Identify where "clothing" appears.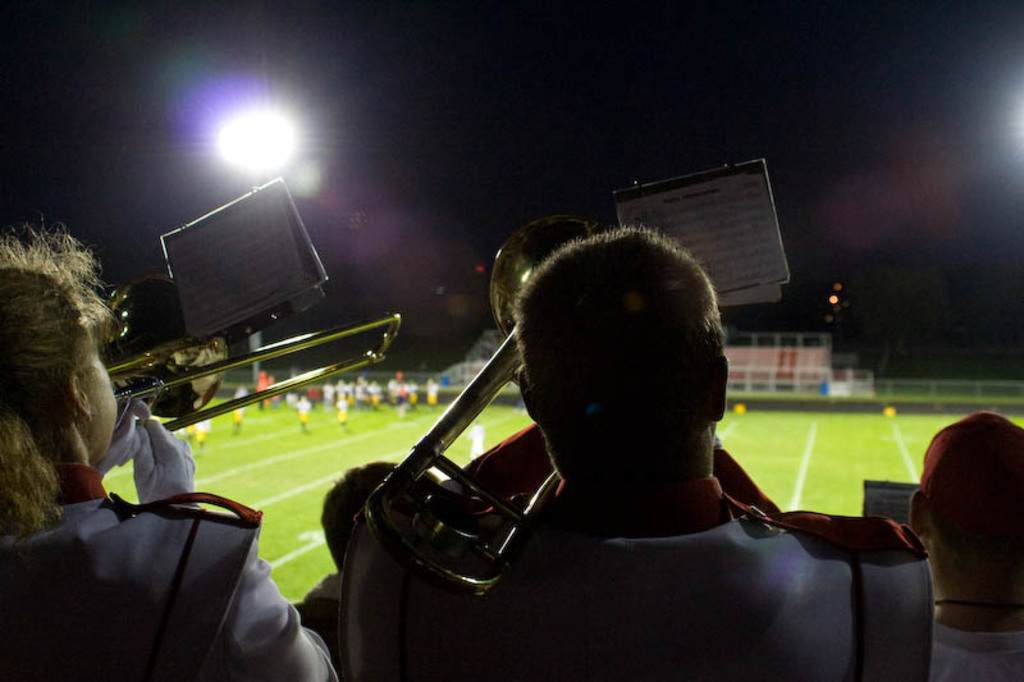
Appears at 934 582 1023 681.
